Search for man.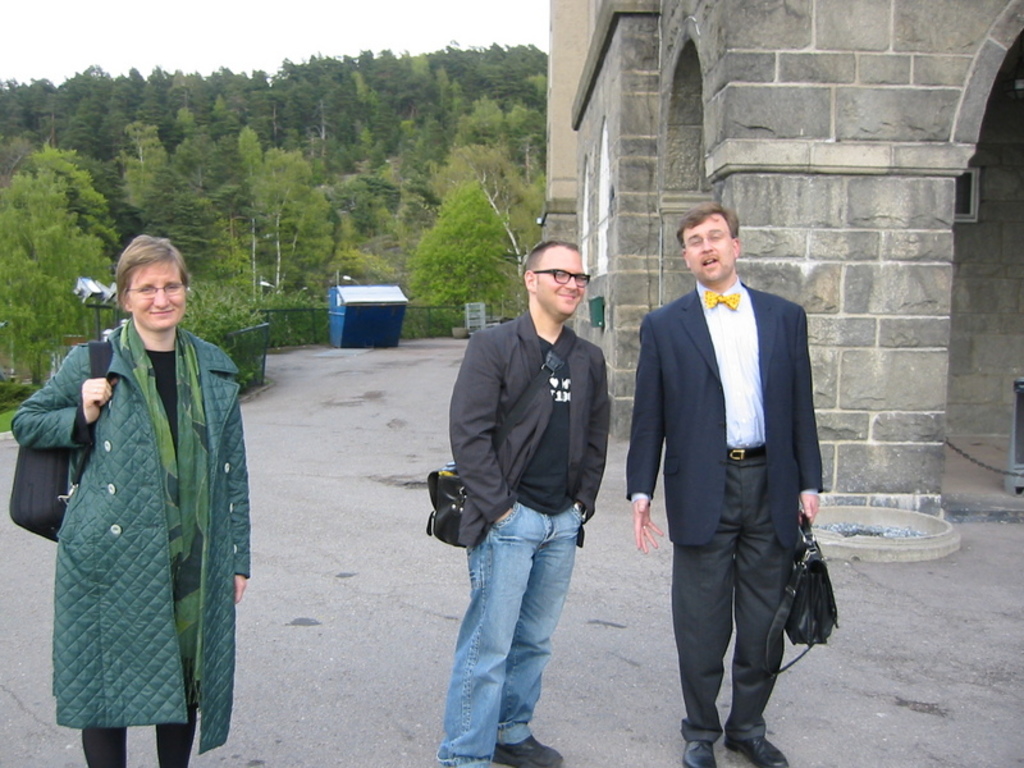
Found at select_region(426, 243, 613, 767).
